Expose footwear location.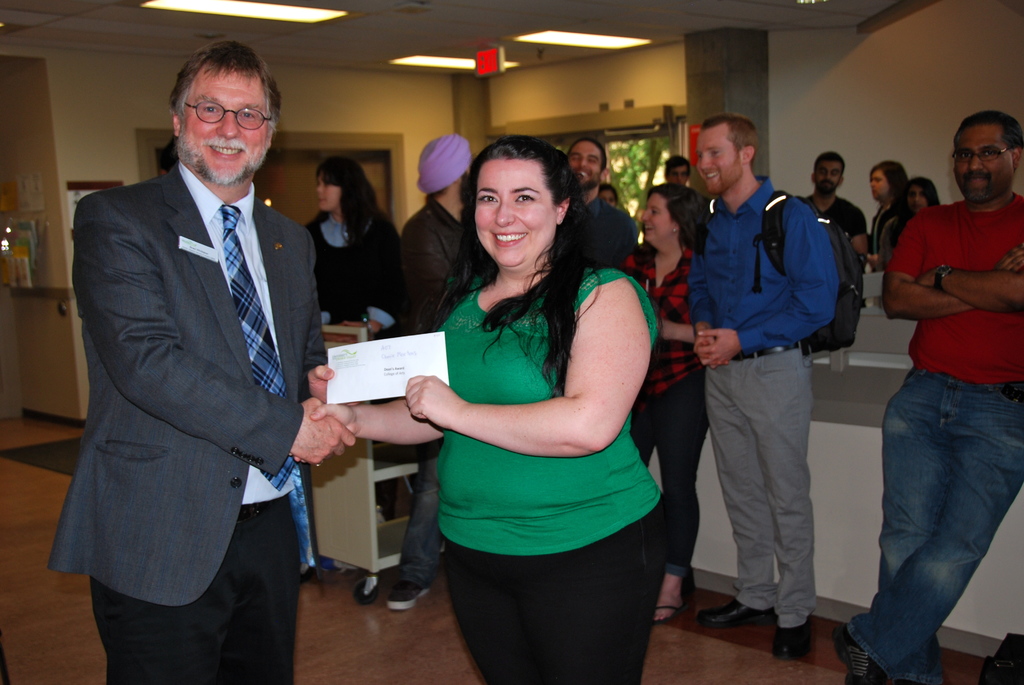
Exposed at (653, 605, 692, 626).
